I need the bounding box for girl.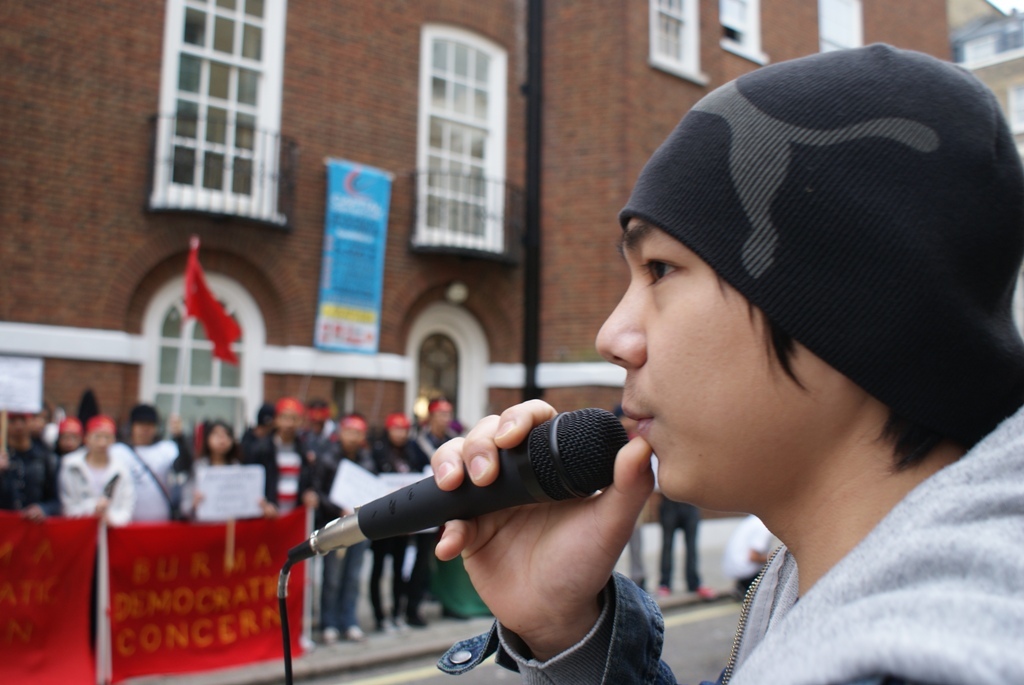
Here it is: {"x1": 181, "y1": 424, "x2": 278, "y2": 517}.
